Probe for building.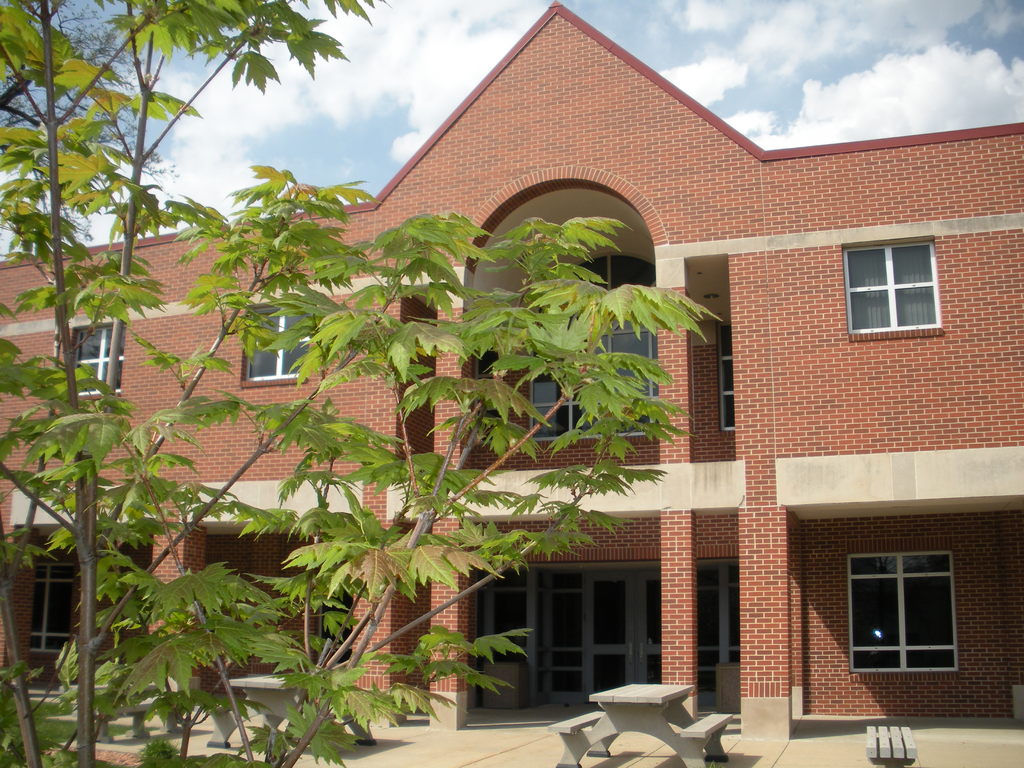
Probe result: box=[0, 0, 1023, 722].
